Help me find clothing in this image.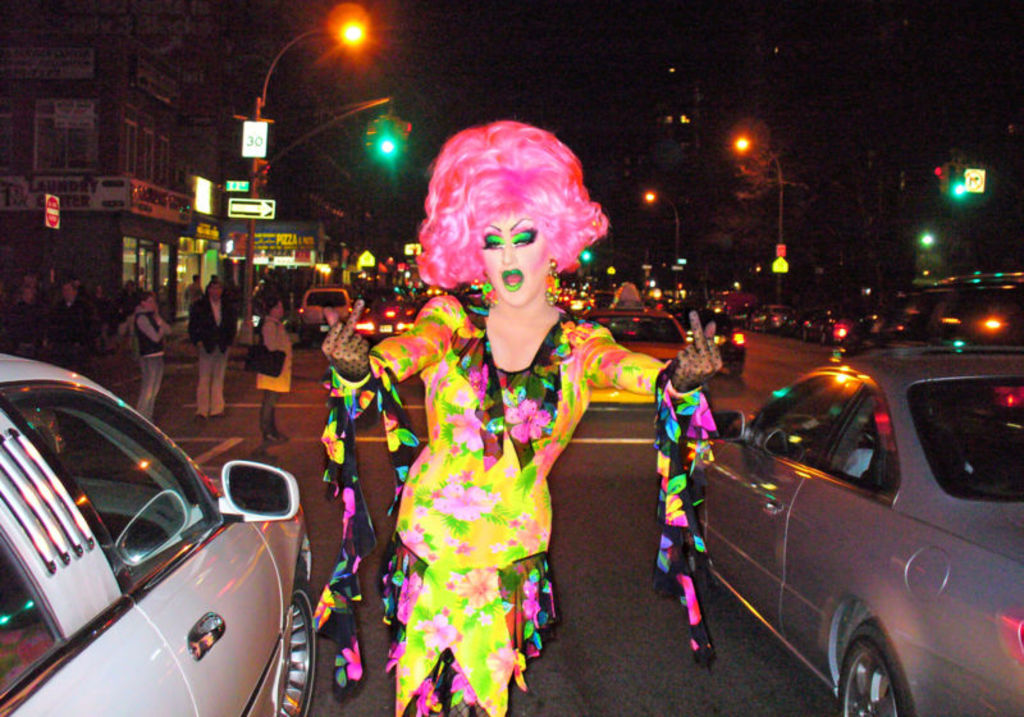
Found it: [180,282,234,415].
